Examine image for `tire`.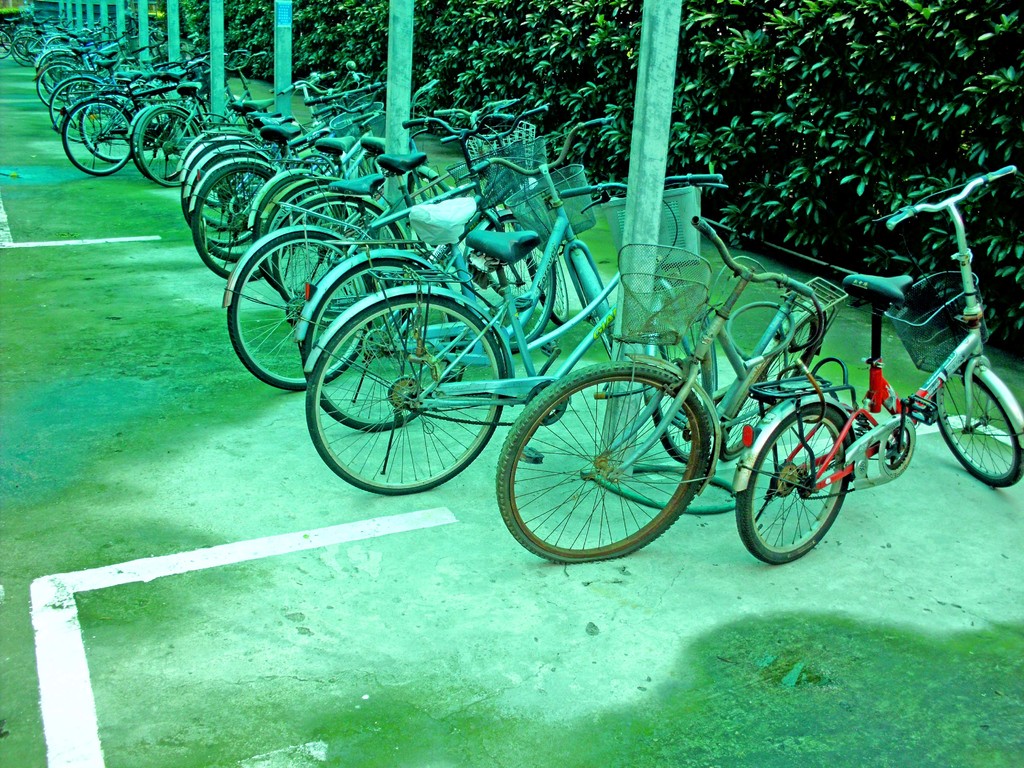
Examination result: (left=735, top=408, right=849, bottom=564).
